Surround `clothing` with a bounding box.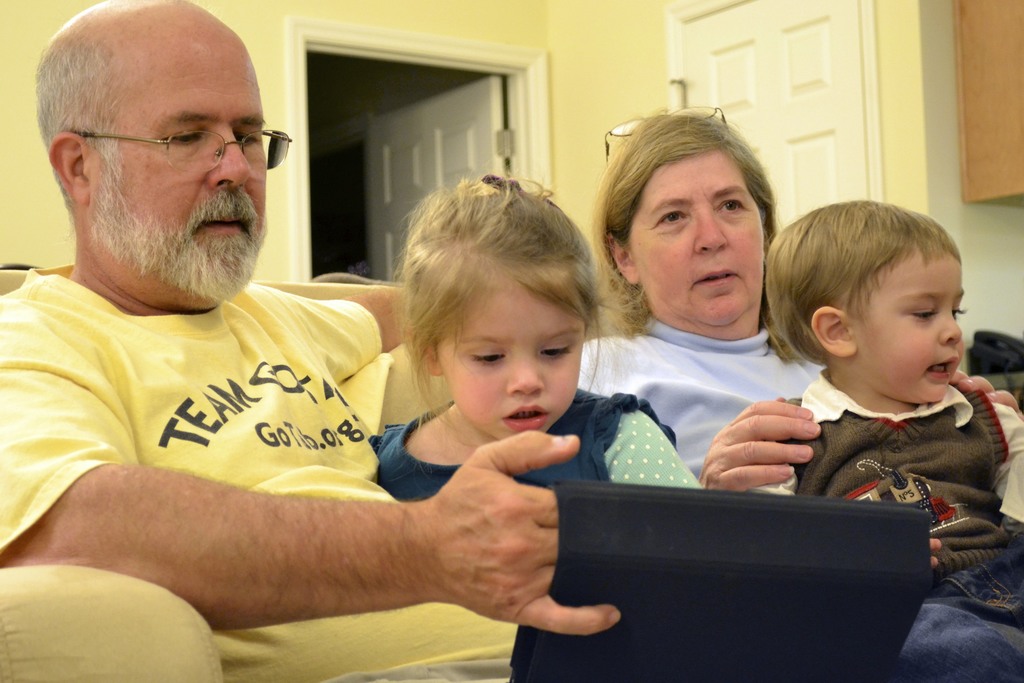
region(760, 383, 1023, 629).
